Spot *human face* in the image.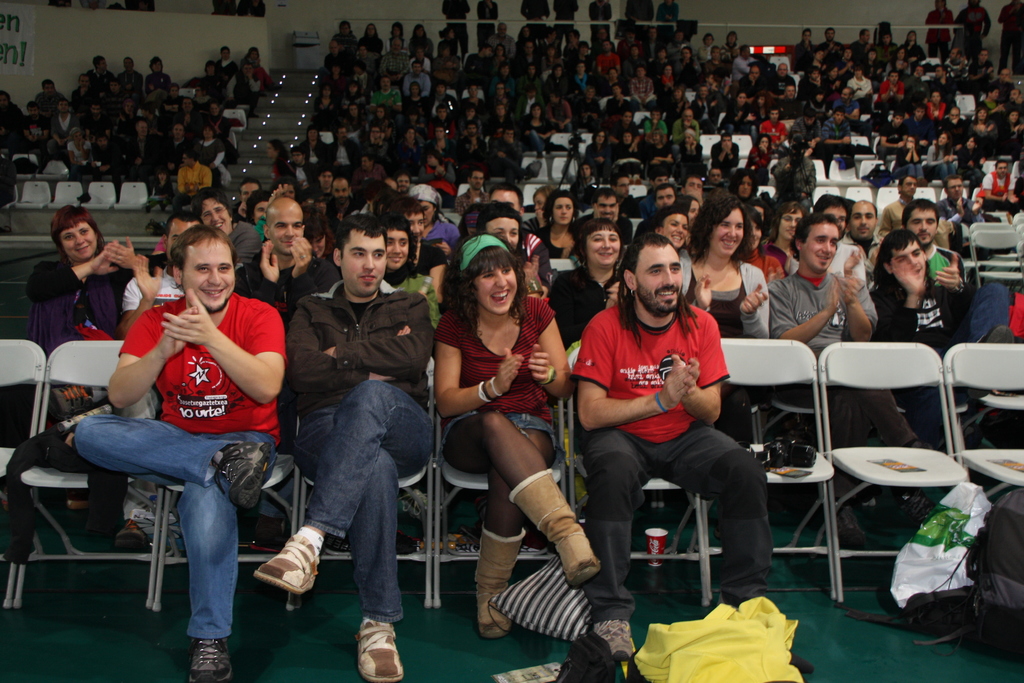
*human face* found at box=[370, 106, 387, 118].
